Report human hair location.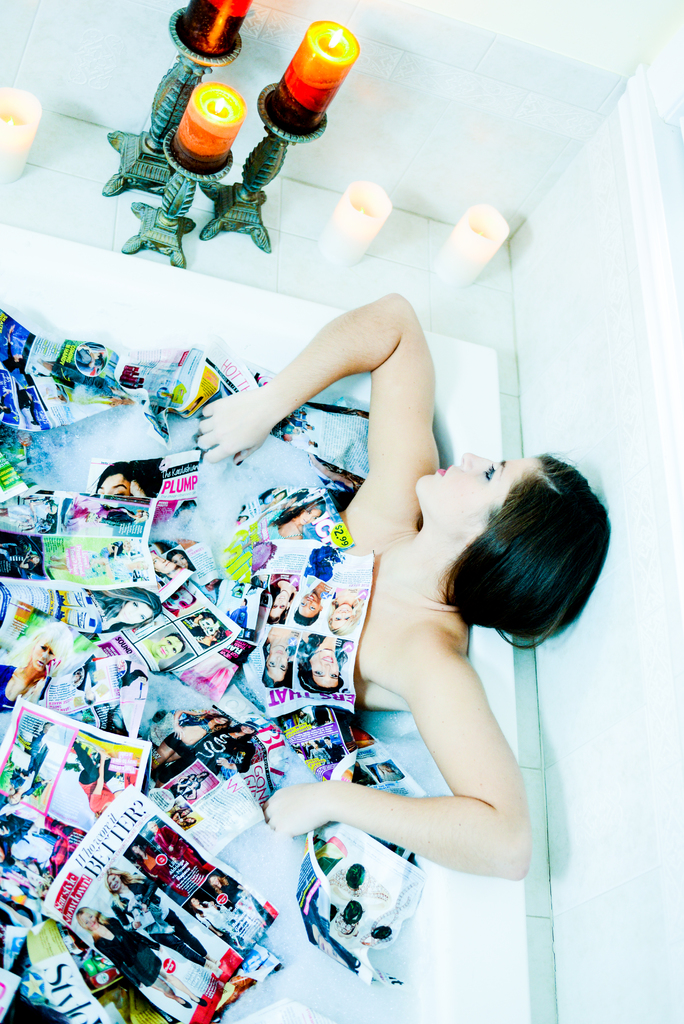
Report: <region>433, 443, 614, 673</region>.
